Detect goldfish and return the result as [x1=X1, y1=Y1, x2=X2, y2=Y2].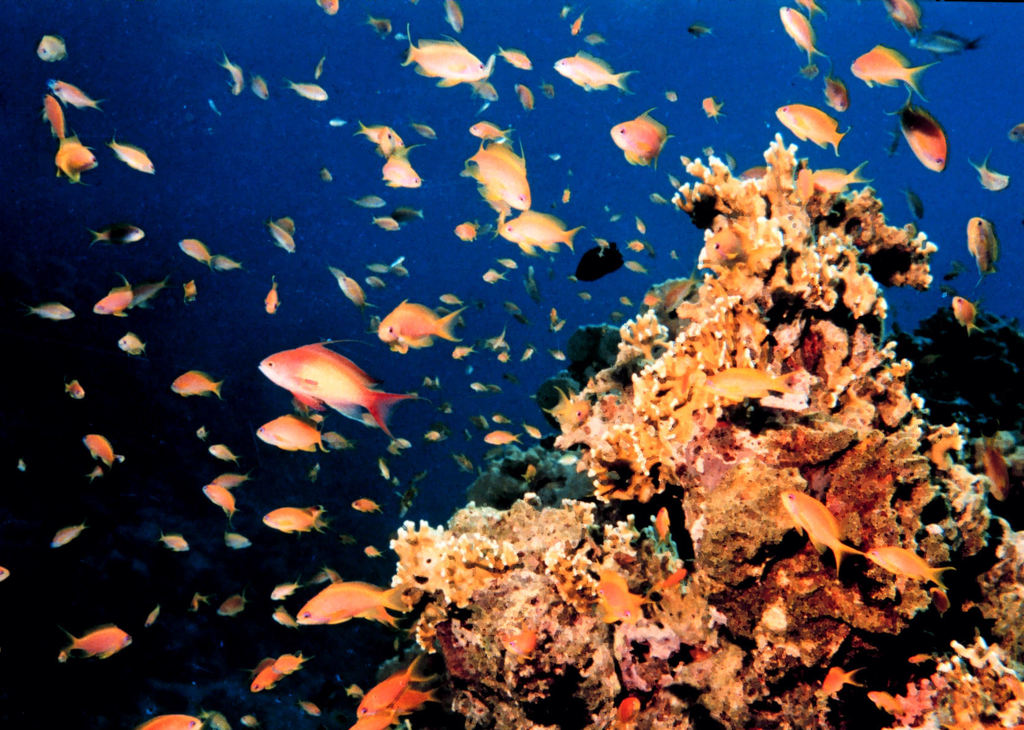
[x1=257, y1=337, x2=419, y2=444].
